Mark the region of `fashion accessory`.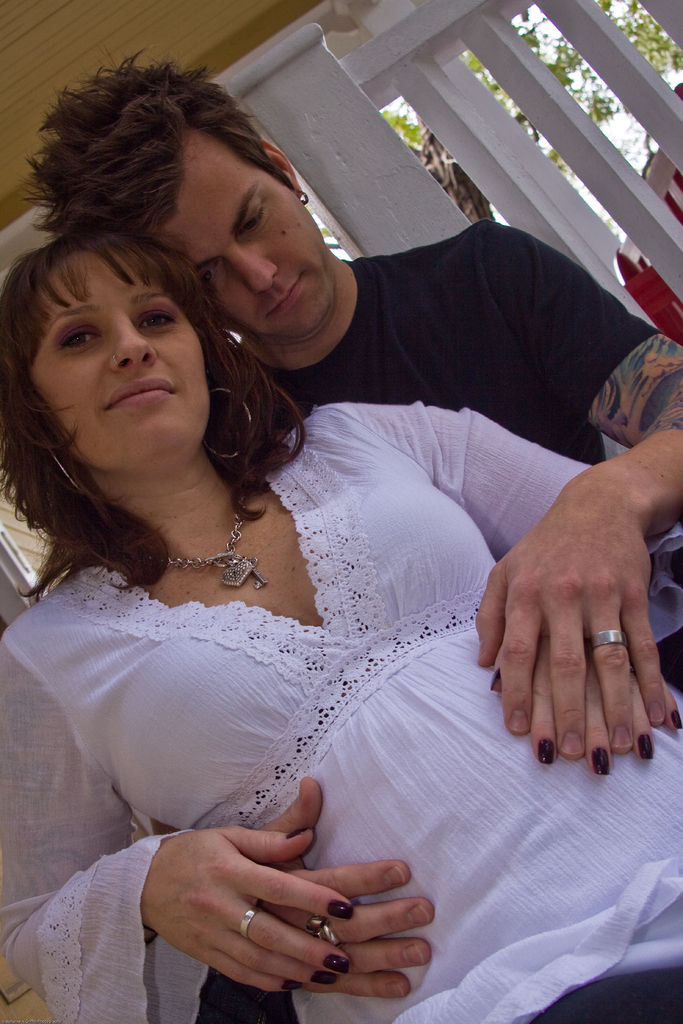
Region: {"left": 306, "top": 915, "right": 341, "bottom": 945}.
